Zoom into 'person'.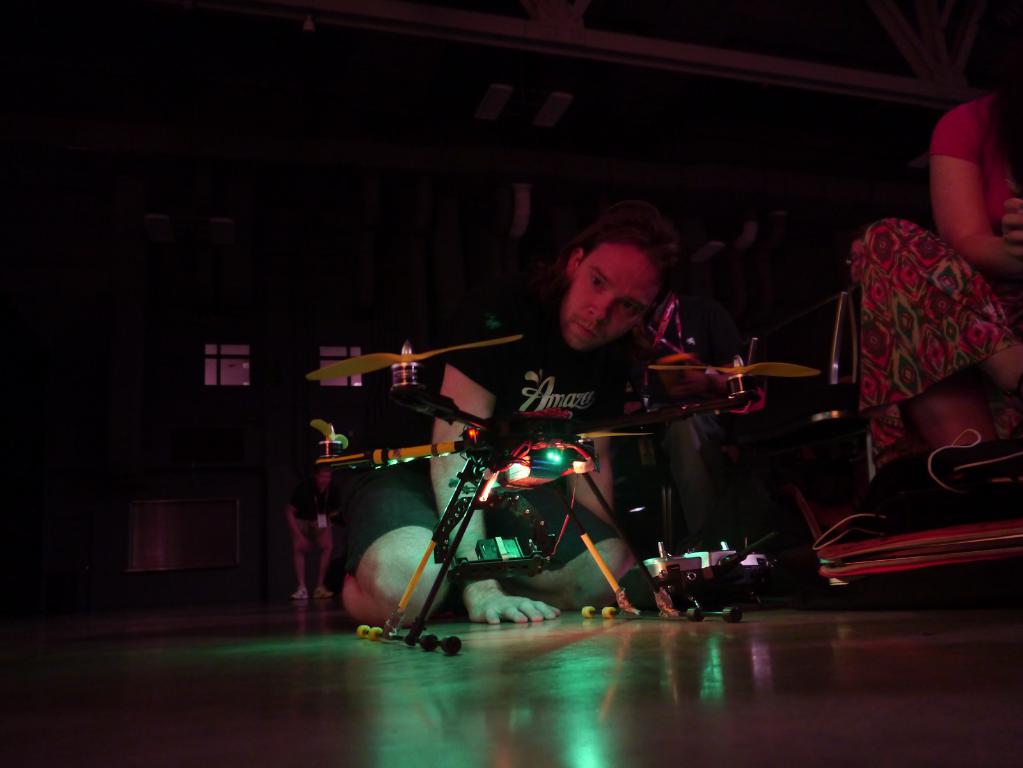
Zoom target: [836,26,1022,470].
